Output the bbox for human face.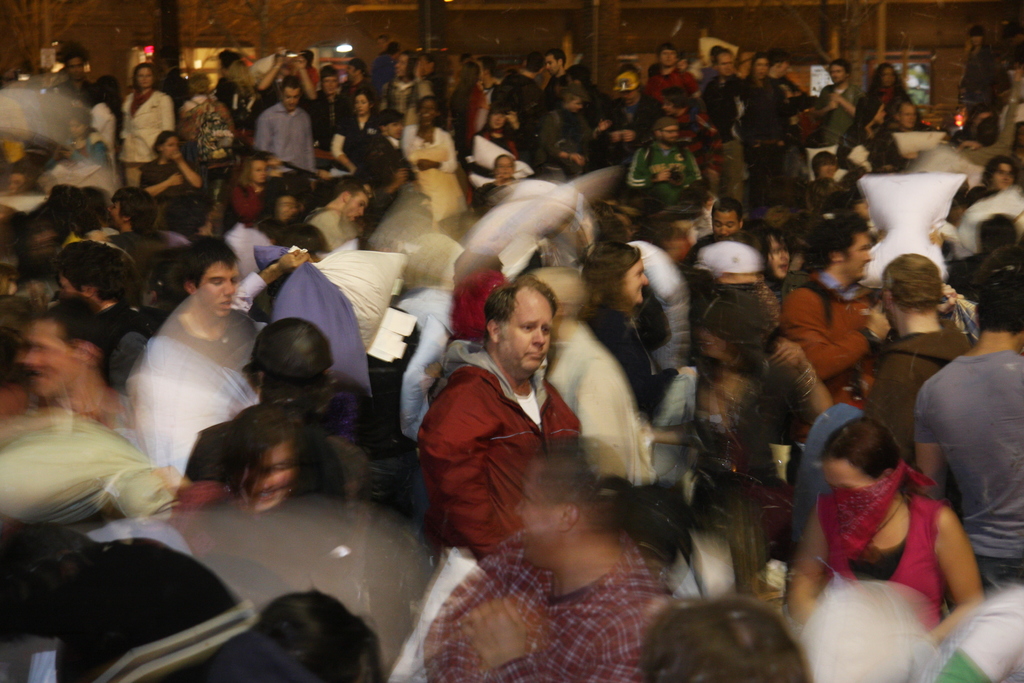
545, 51, 559, 72.
